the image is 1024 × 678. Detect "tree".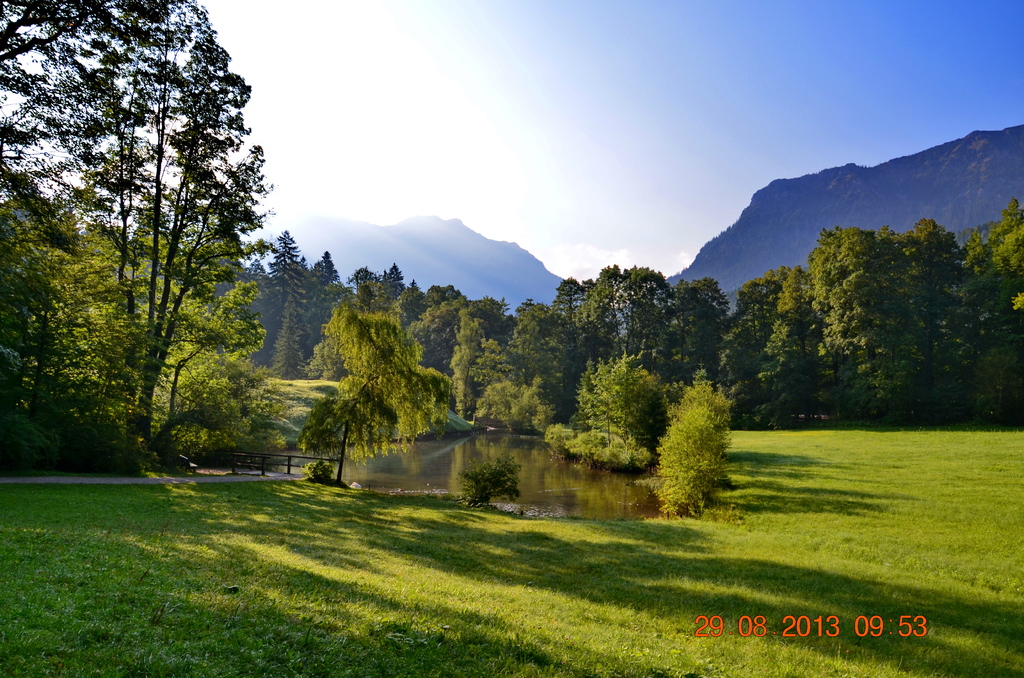
Detection: bbox(544, 351, 669, 467).
